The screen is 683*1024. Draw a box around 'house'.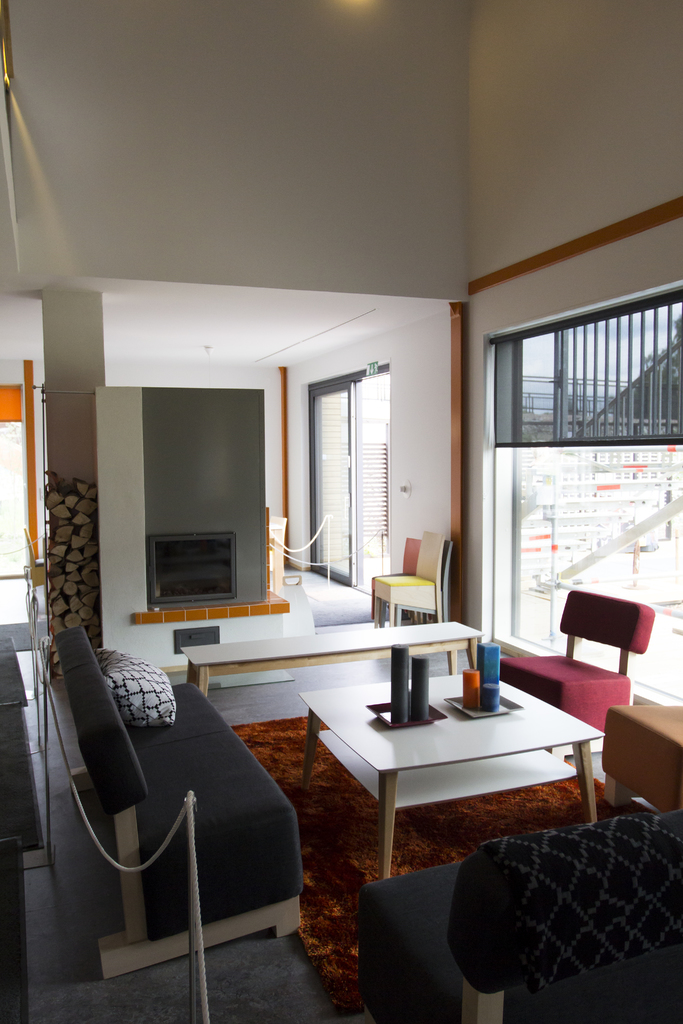
(0,0,679,1023).
